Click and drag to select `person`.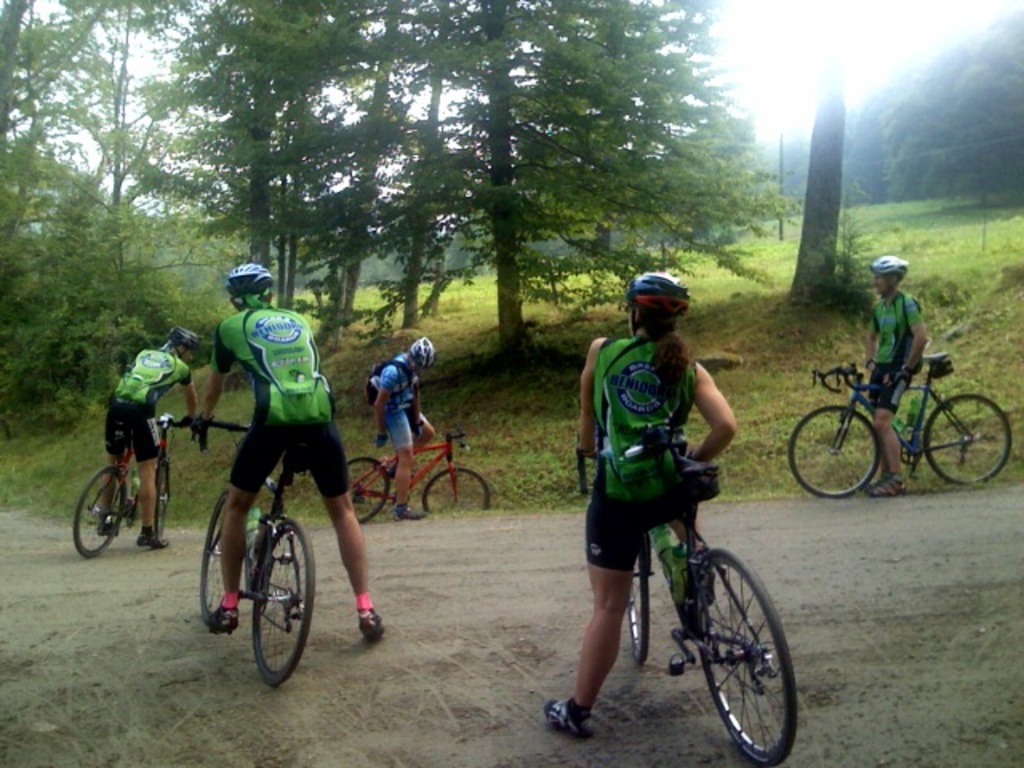
Selection: BBox(861, 250, 930, 499).
